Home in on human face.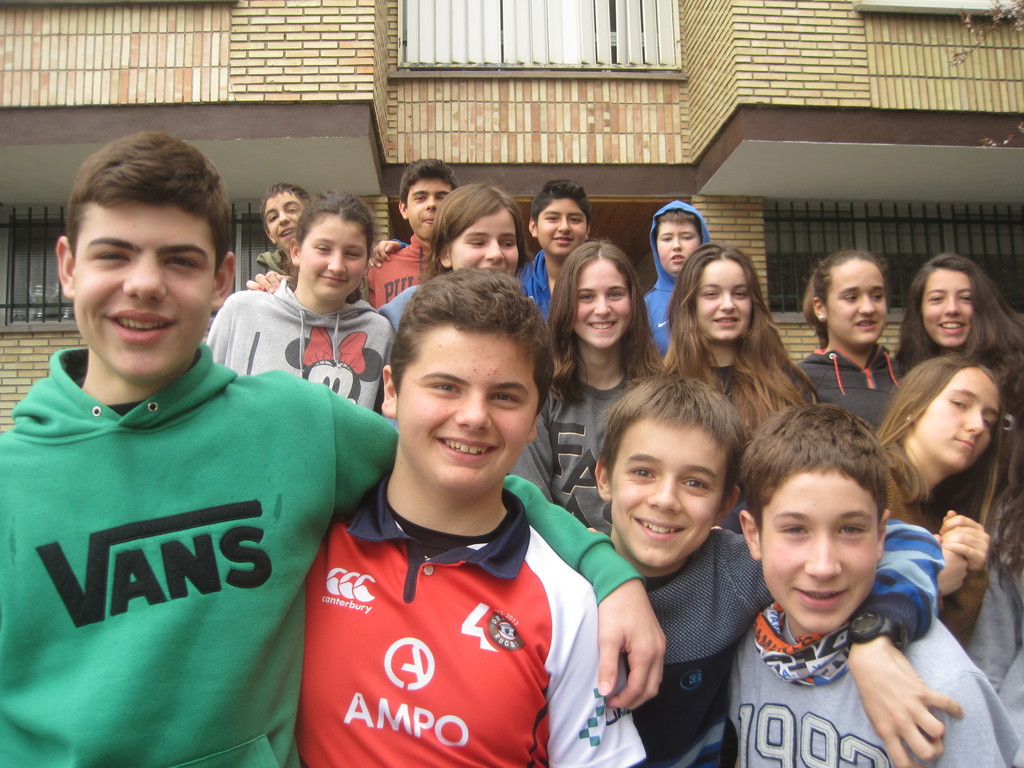
Homed in at <box>266,192,304,252</box>.
